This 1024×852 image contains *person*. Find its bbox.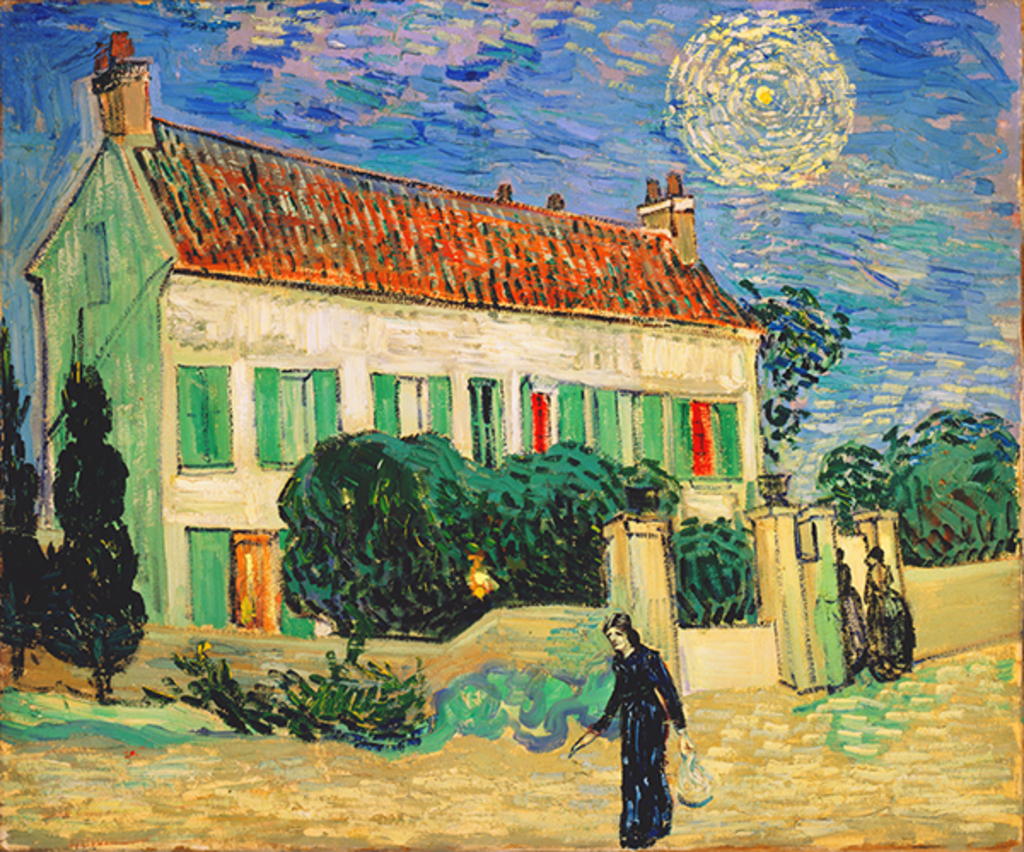
{"left": 862, "top": 545, "right": 918, "bottom": 683}.
